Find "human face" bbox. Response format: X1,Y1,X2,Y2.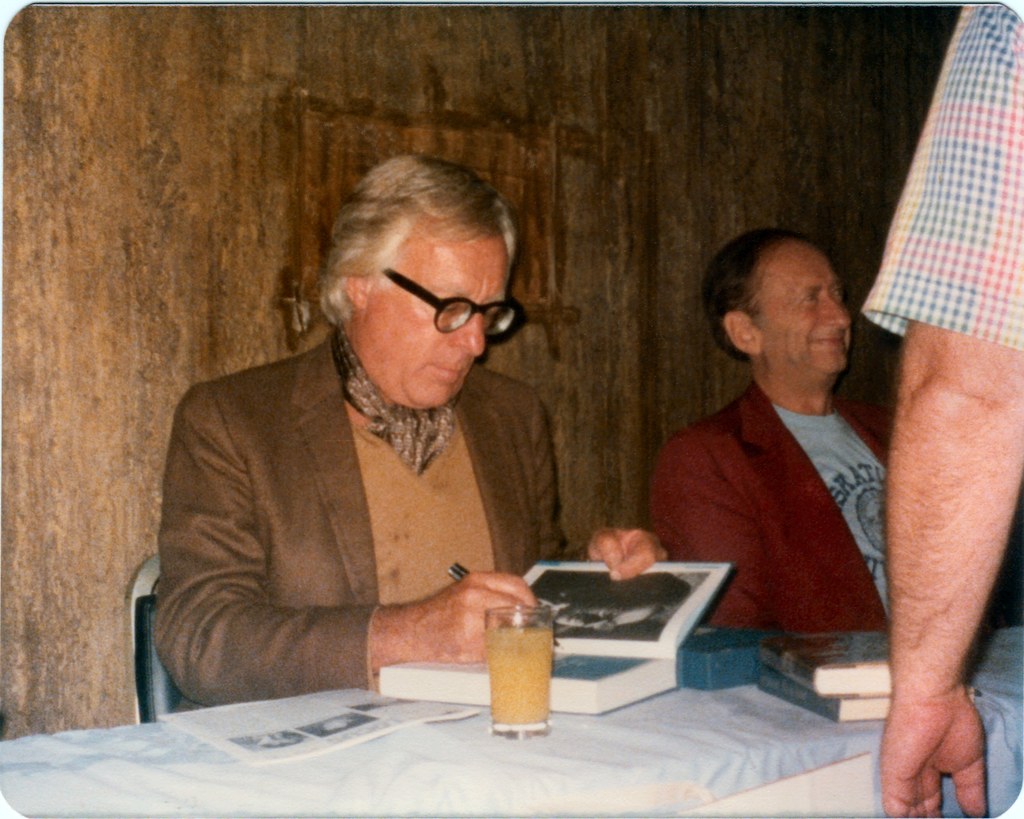
367,212,511,410.
